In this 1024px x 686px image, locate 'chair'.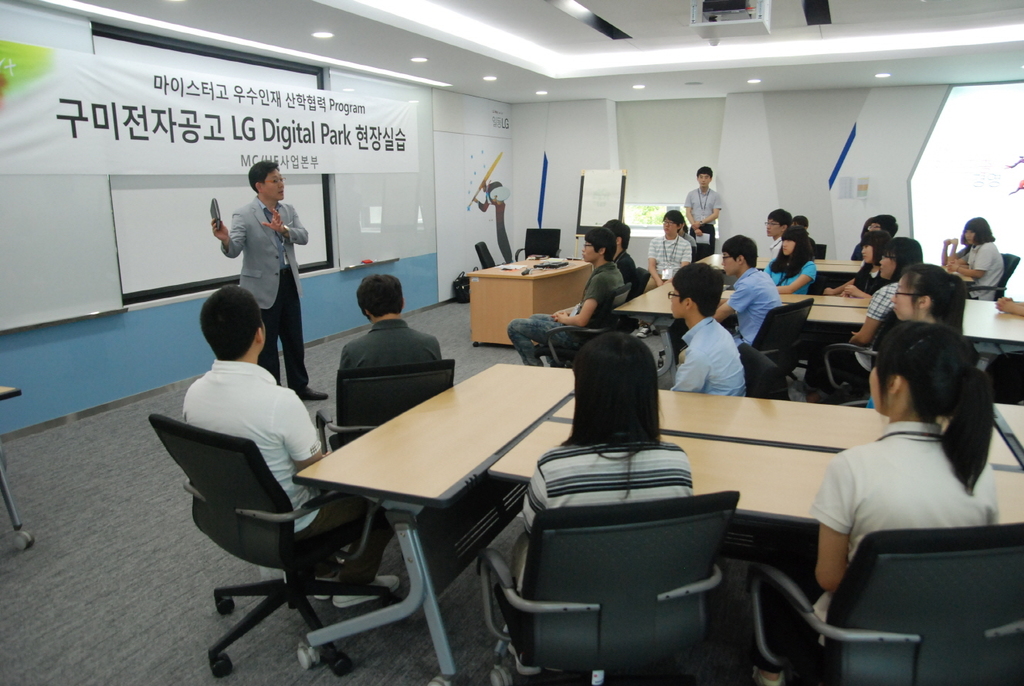
Bounding box: (left=146, top=413, right=377, bottom=675).
